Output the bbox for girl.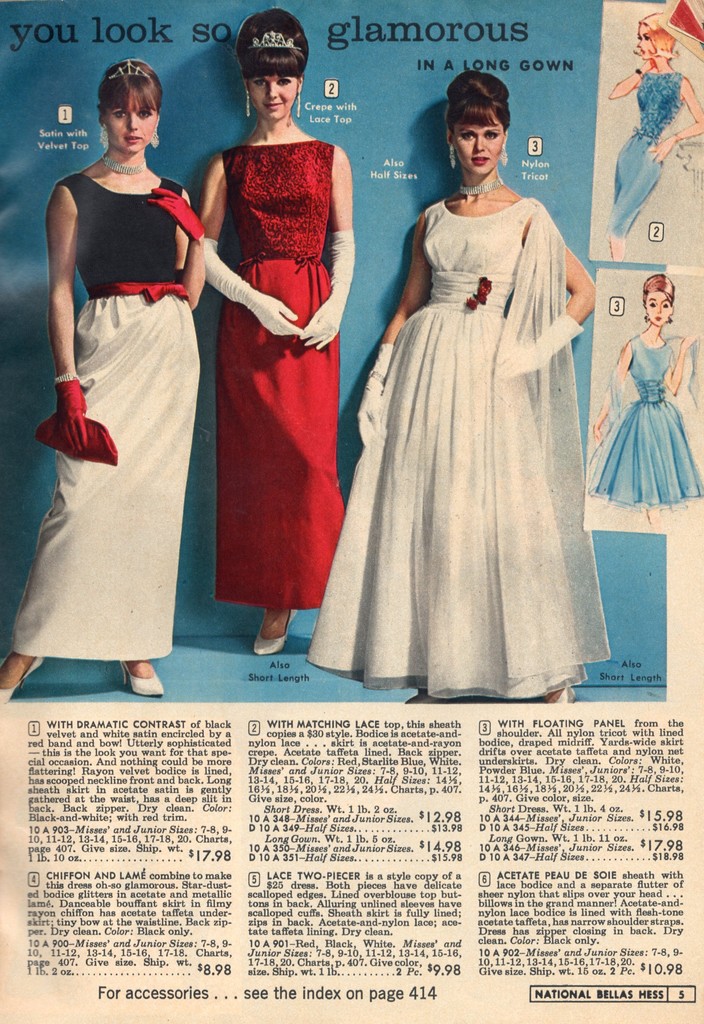
(left=193, top=10, right=359, bottom=660).
